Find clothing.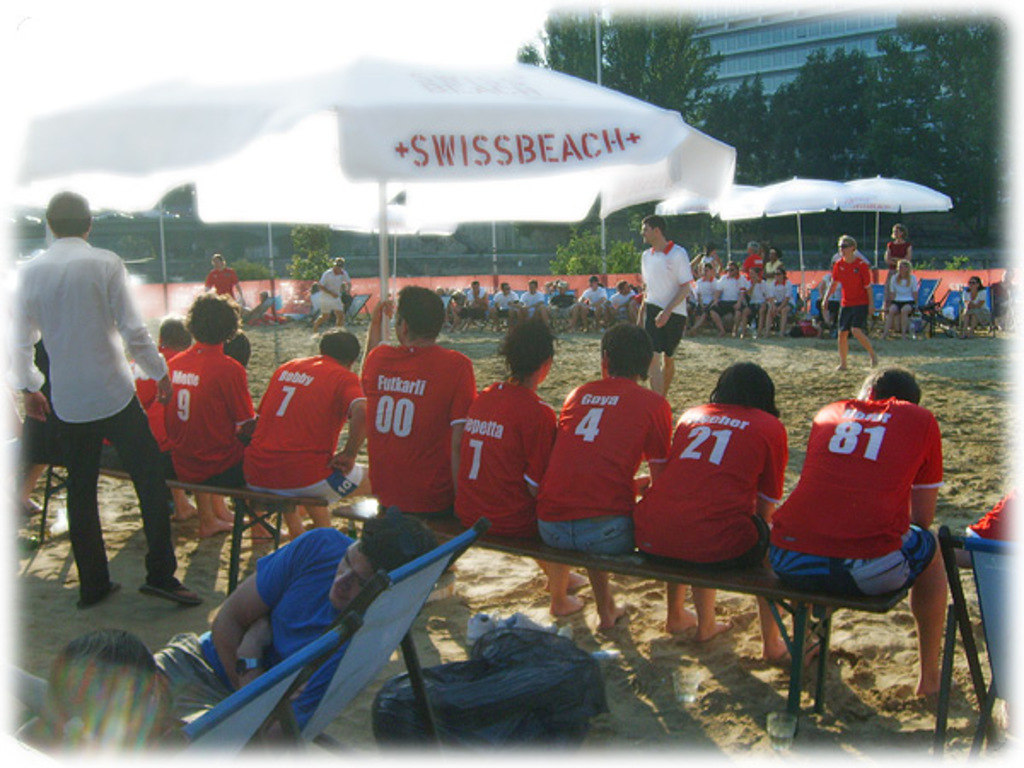
select_region(239, 348, 353, 493).
